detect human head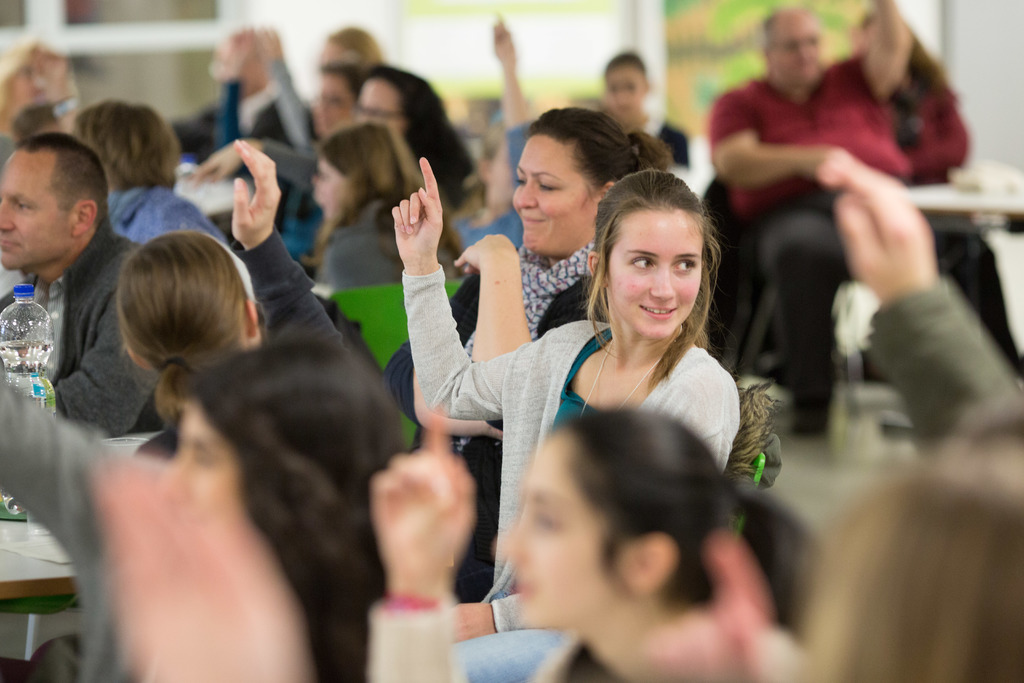
(x1=355, y1=60, x2=445, y2=142)
